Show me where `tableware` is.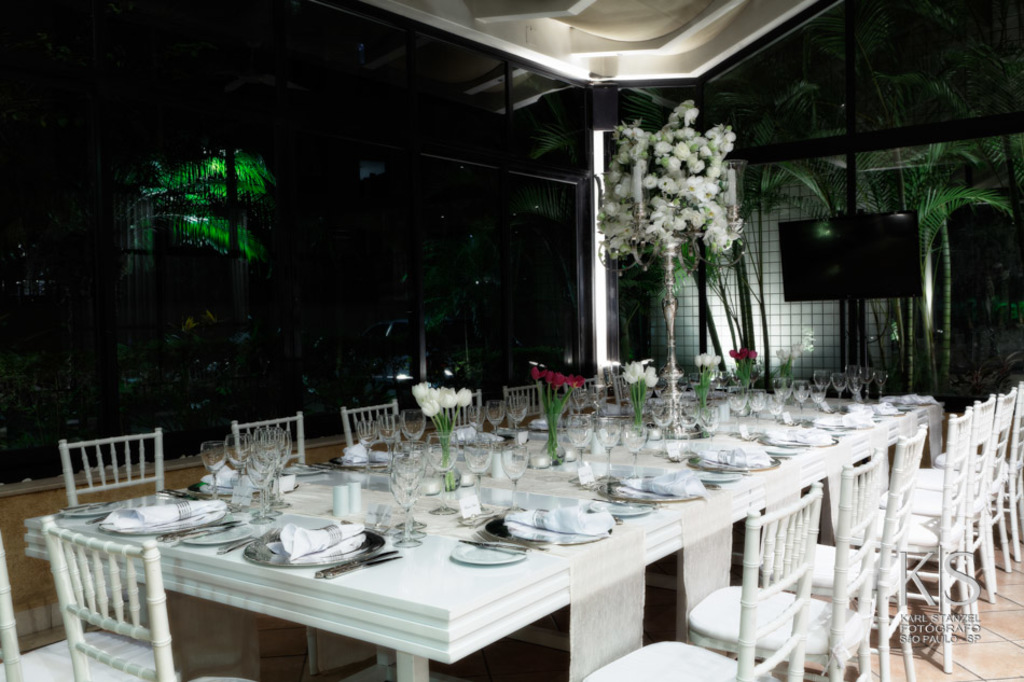
`tableware` is at box(261, 424, 292, 457).
